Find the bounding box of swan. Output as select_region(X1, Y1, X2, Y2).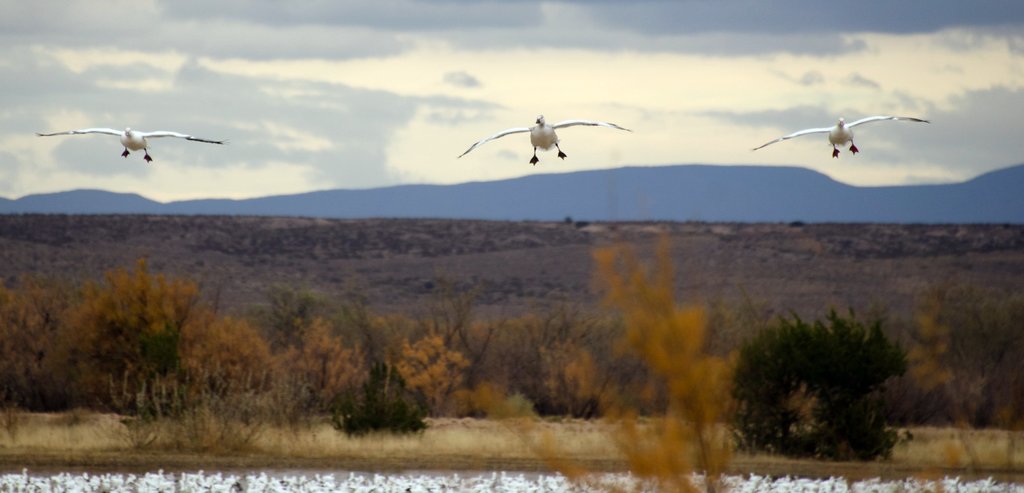
select_region(35, 123, 229, 165).
